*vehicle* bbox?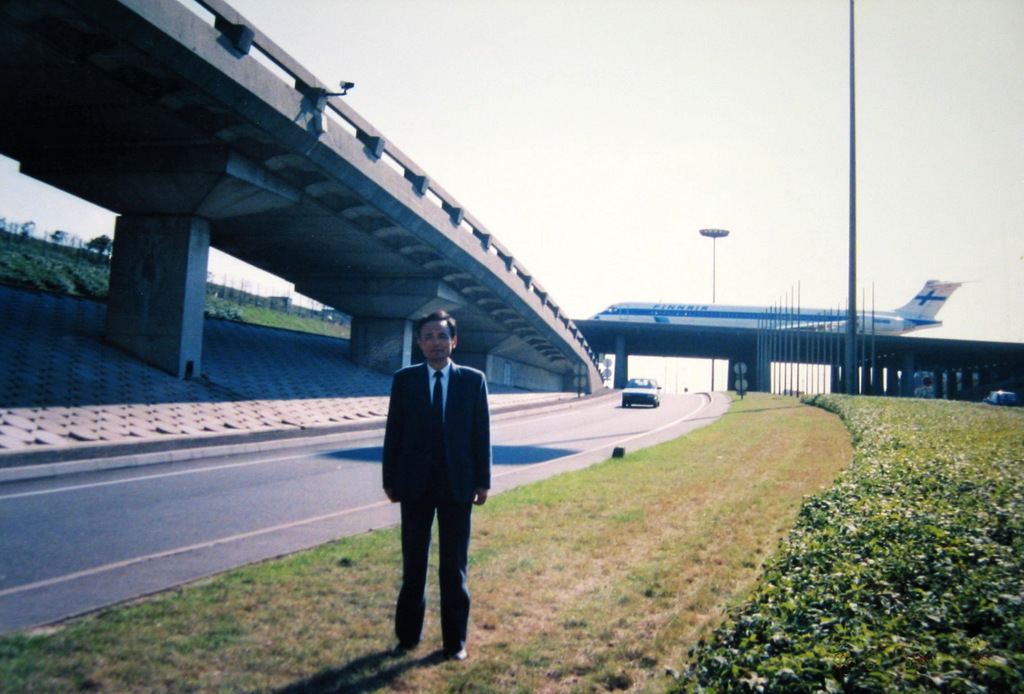
select_region(616, 375, 659, 402)
